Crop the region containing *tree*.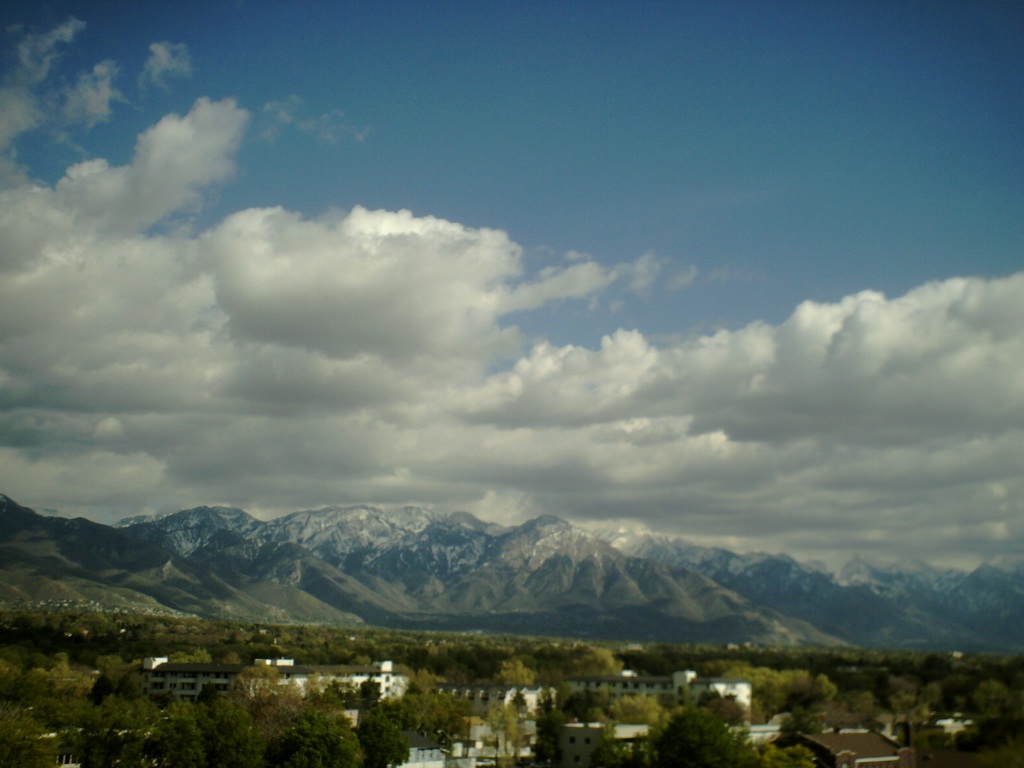
Crop region: left=402, top=673, right=458, bottom=739.
